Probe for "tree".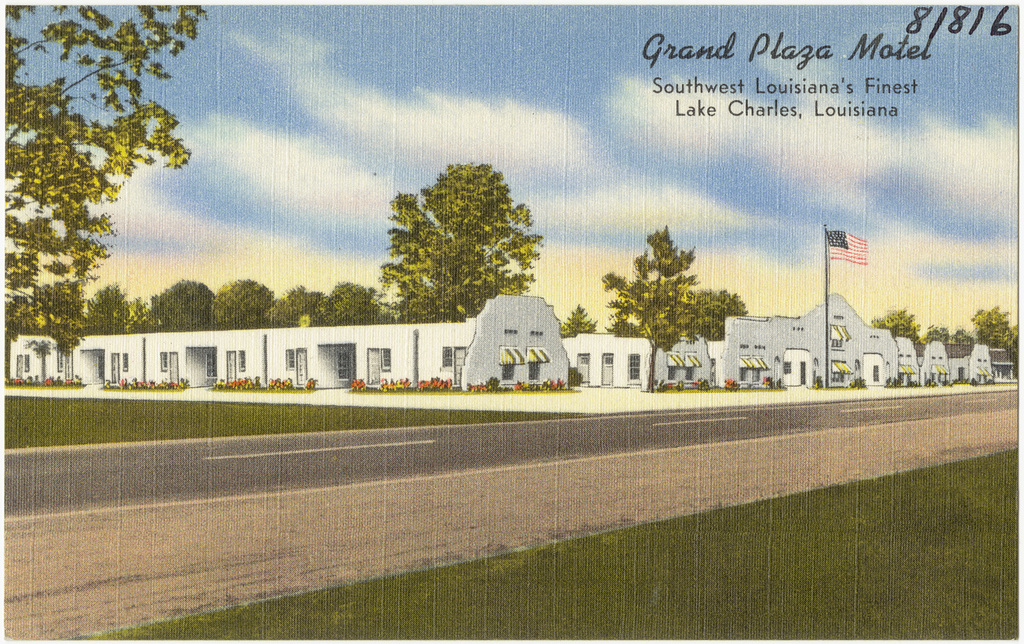
Probe result: {"x1": 85, "y1": 278, "x2": 136, "y2": 341}.
